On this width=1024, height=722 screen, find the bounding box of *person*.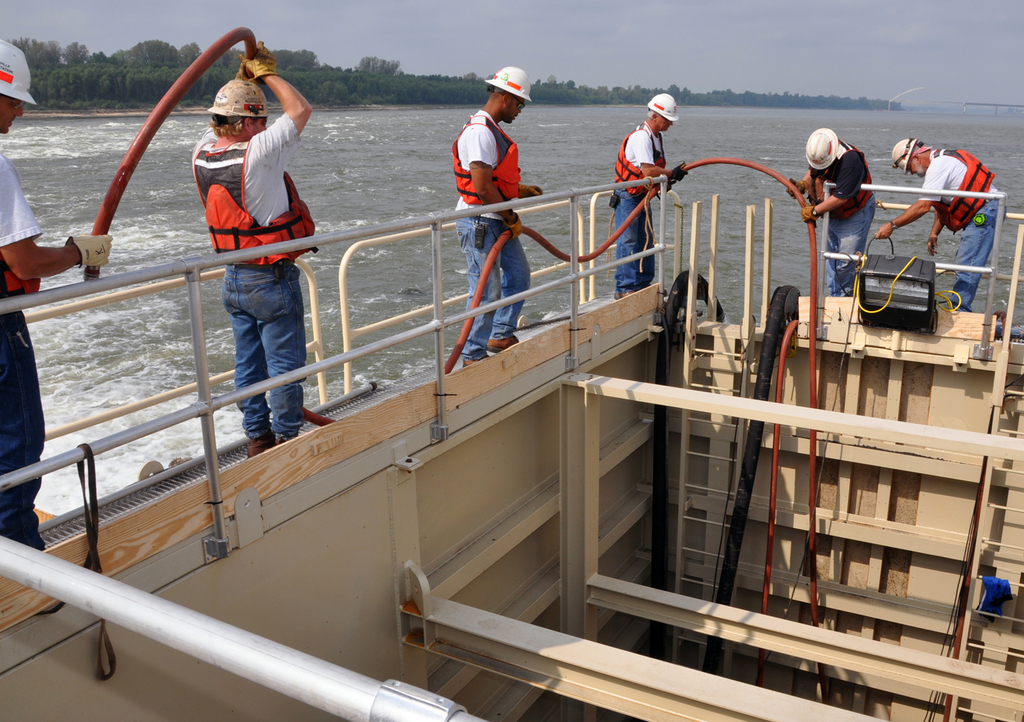
Bounding box: box=[0, 37, 113, 556].
